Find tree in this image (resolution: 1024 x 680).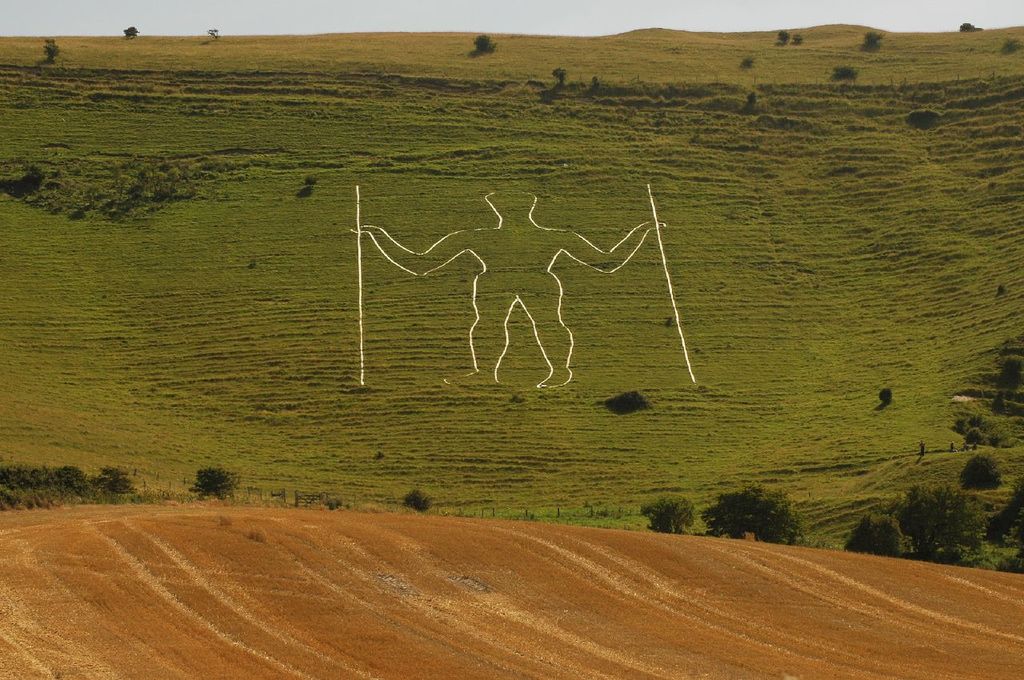
locate(701, 484, 813, 550).
